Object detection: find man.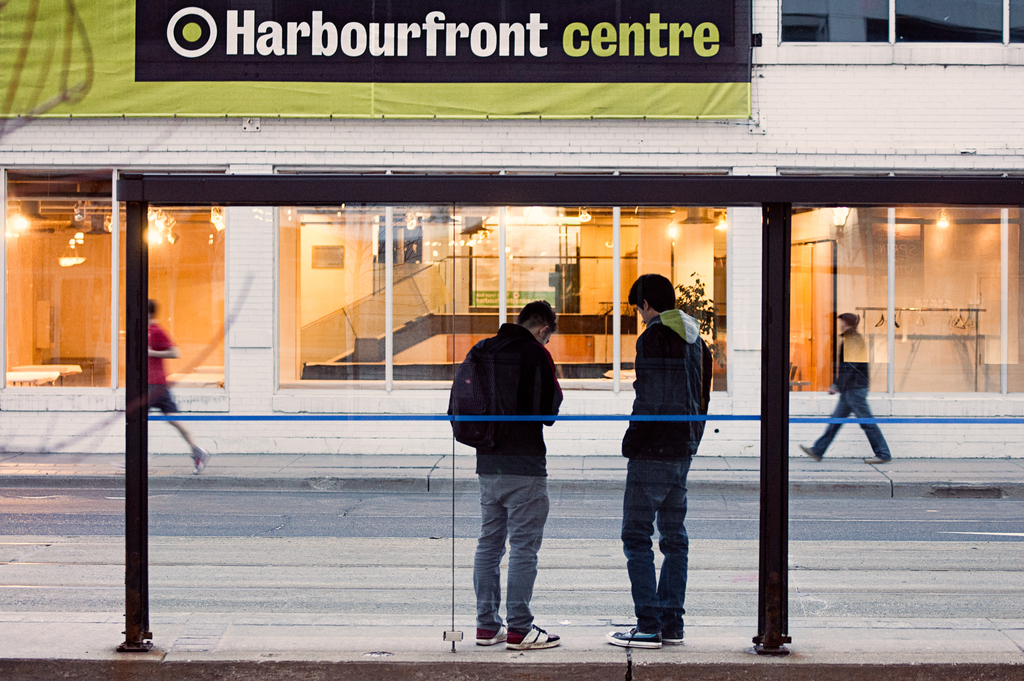
rect(797, 308, 893, 466).
